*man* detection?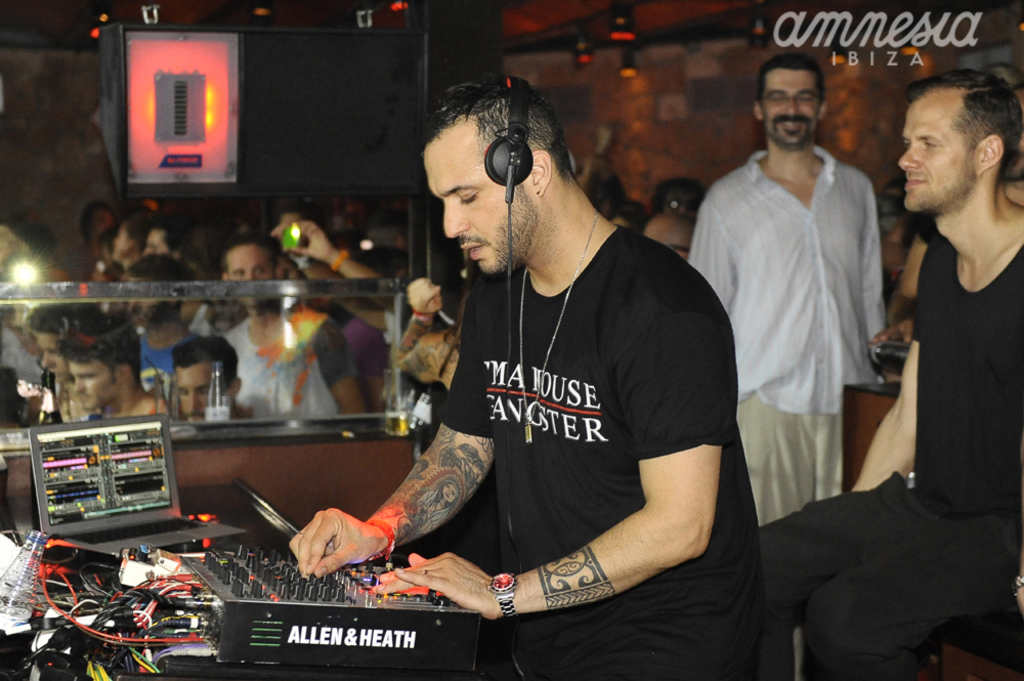
locate(275, 70, 775, 680)
